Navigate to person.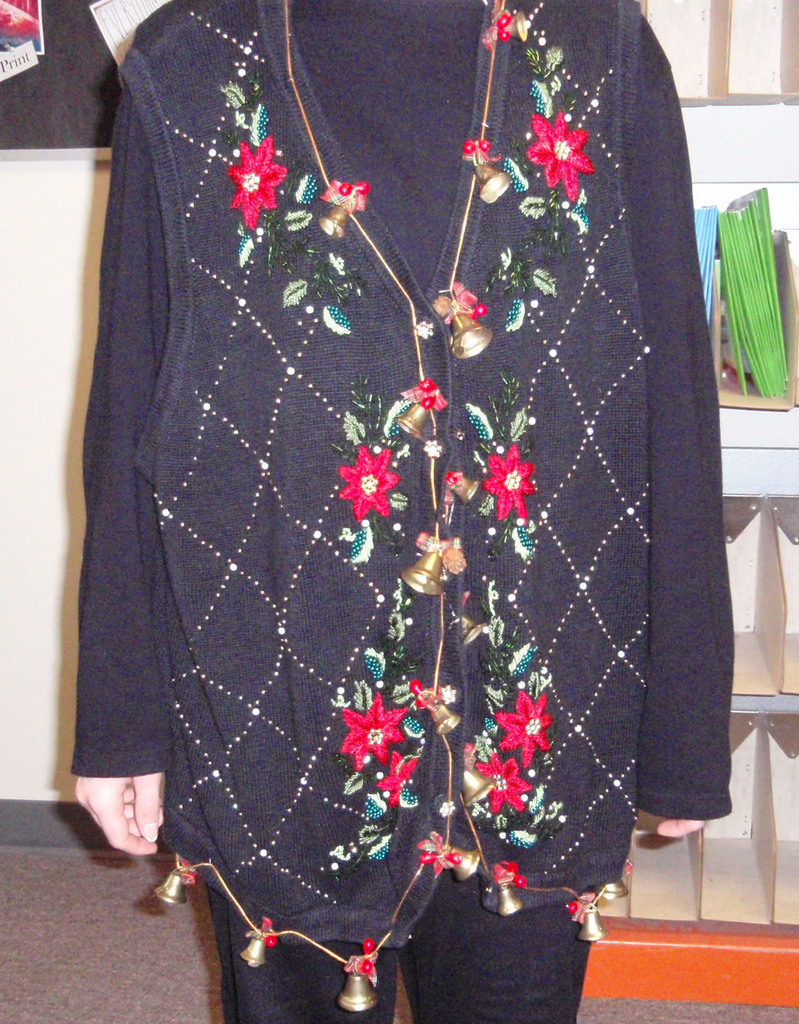
Navigation target: bbox(67, 0, 731, 1023).
